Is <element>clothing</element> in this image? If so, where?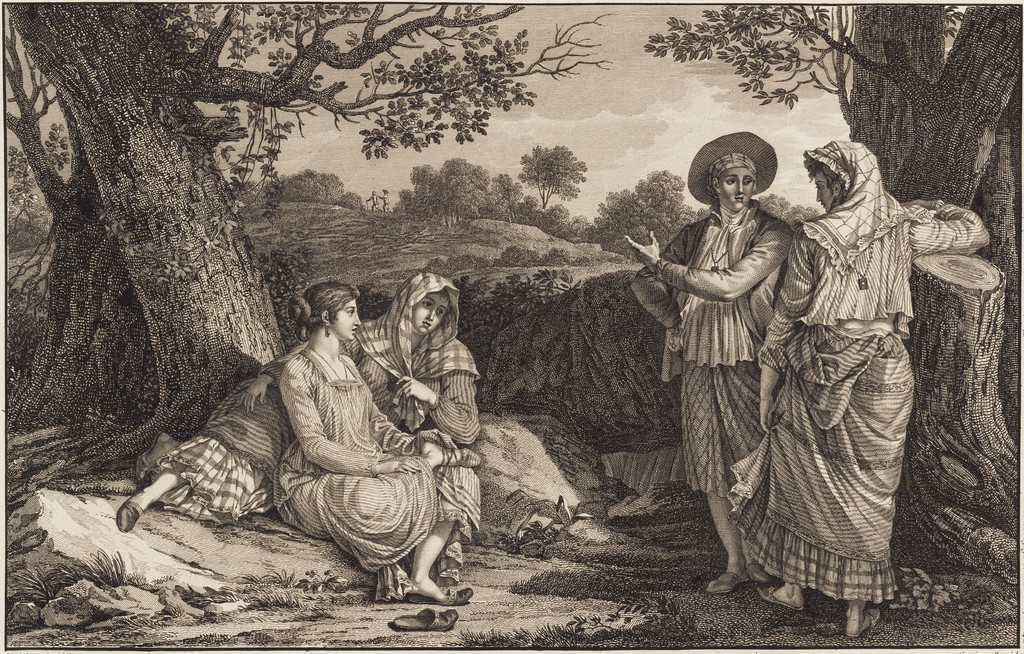
Yes, at bbox=[740, 136, 956, 615].
